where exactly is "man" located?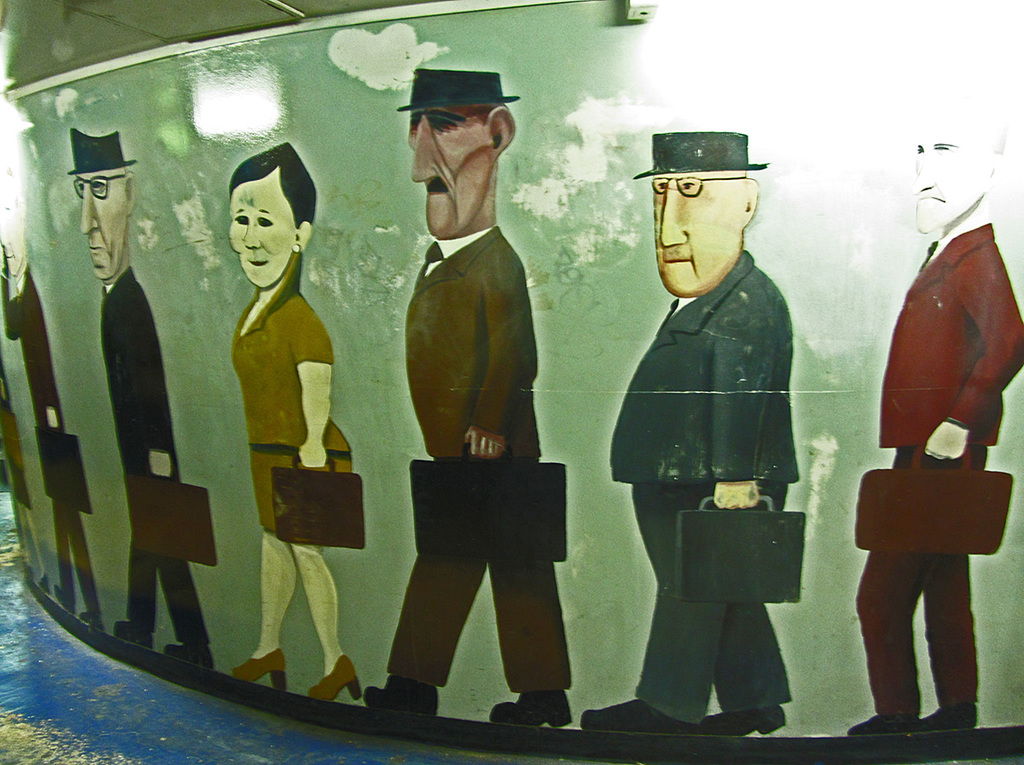
Its bounding box is 576/129/817/741.
